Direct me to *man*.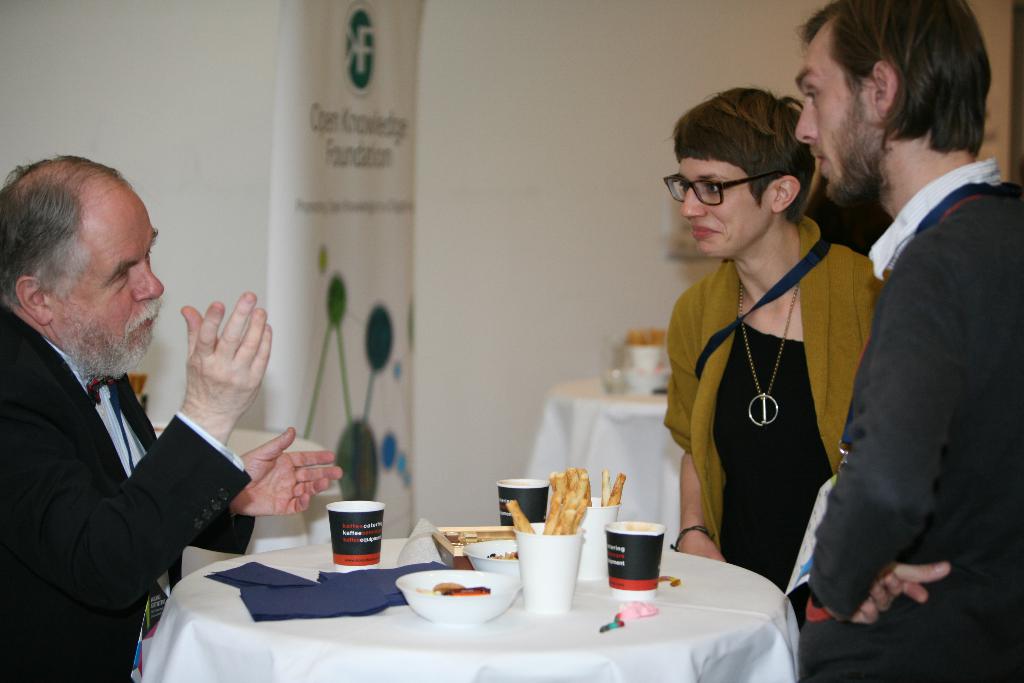
Direction: <box>0,152,344,682</box>.
